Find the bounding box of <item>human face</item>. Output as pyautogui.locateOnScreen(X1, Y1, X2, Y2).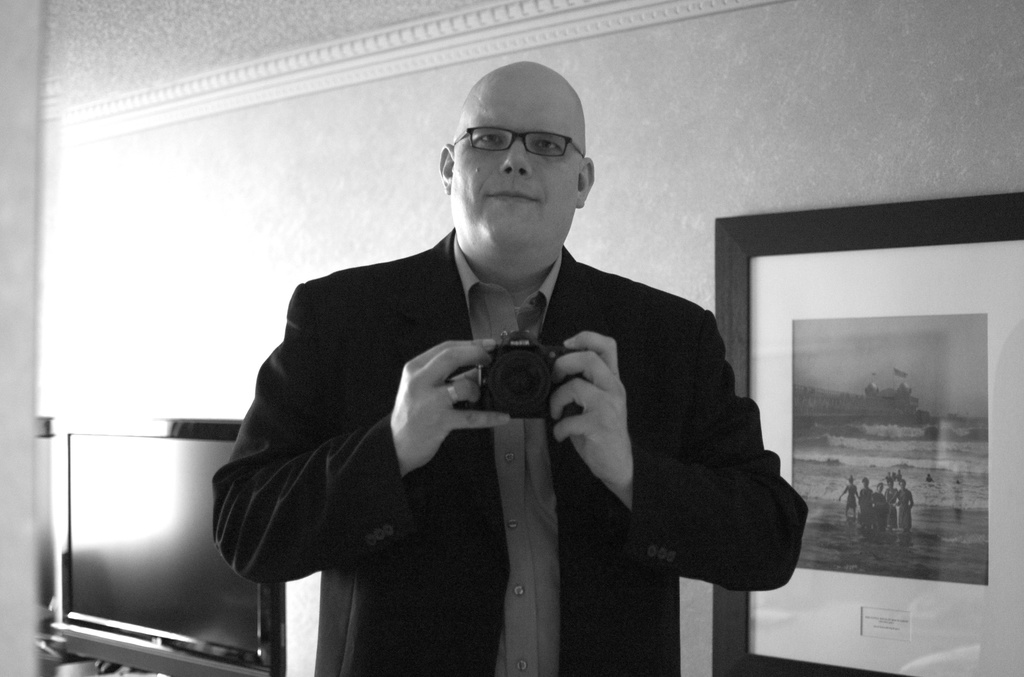
pyautogui.locateOnScreen(451, 77, 574, 248).
